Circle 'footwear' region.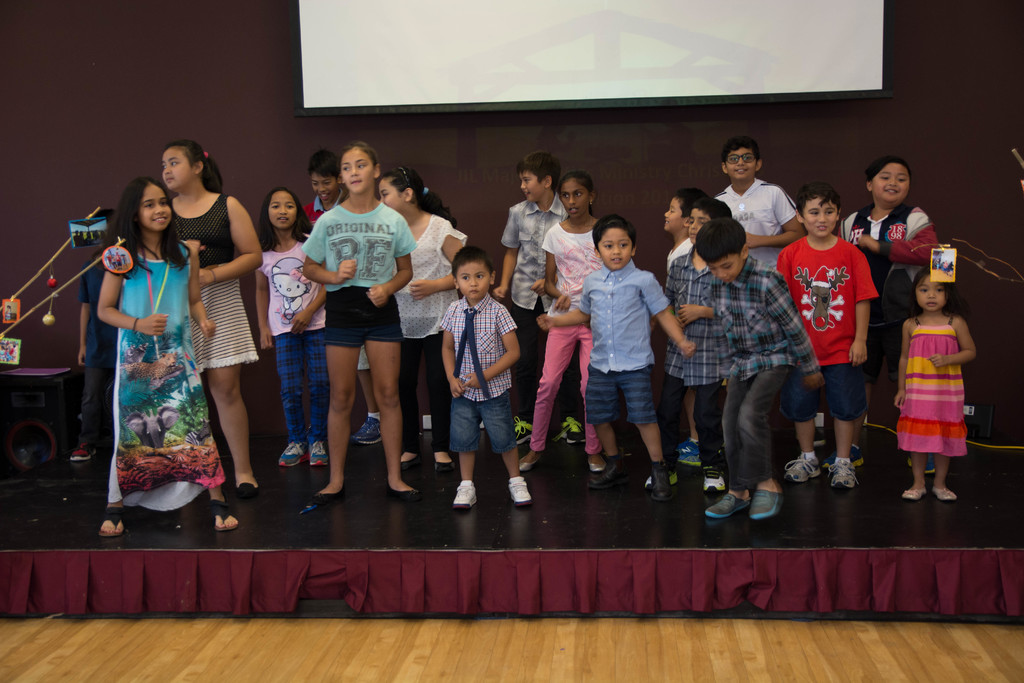
Region: box=[276, 441, 312, 468].
